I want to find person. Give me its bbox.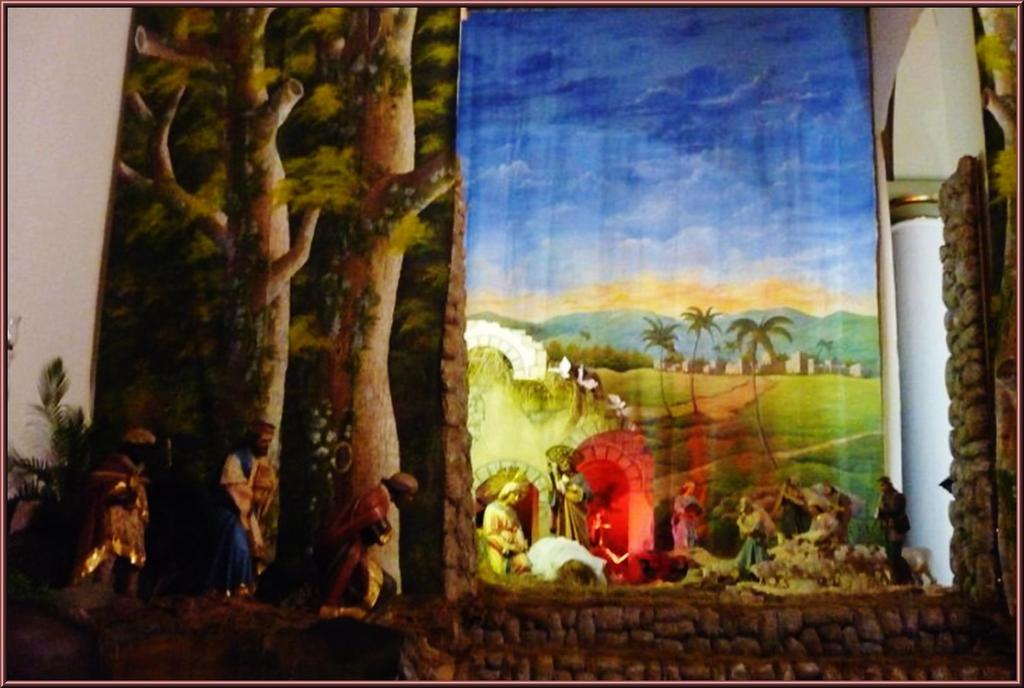
bbox(669, 481, 701, 547).
